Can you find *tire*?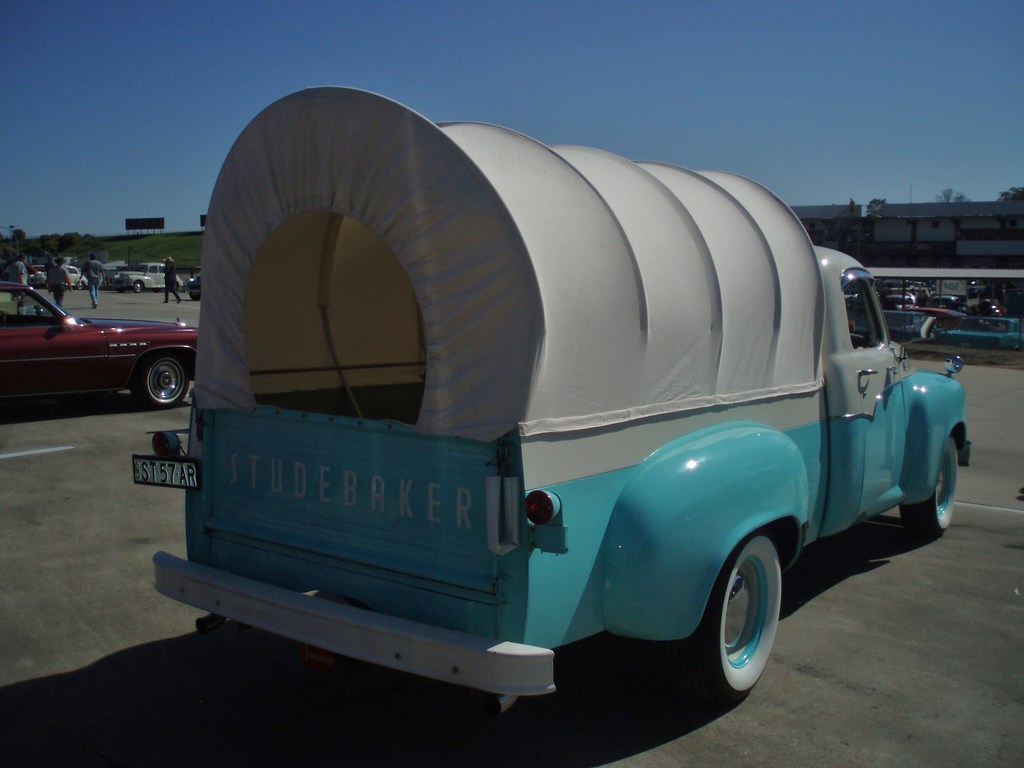
Yes, bounding box: bbox(133, 282, 145, 296).
